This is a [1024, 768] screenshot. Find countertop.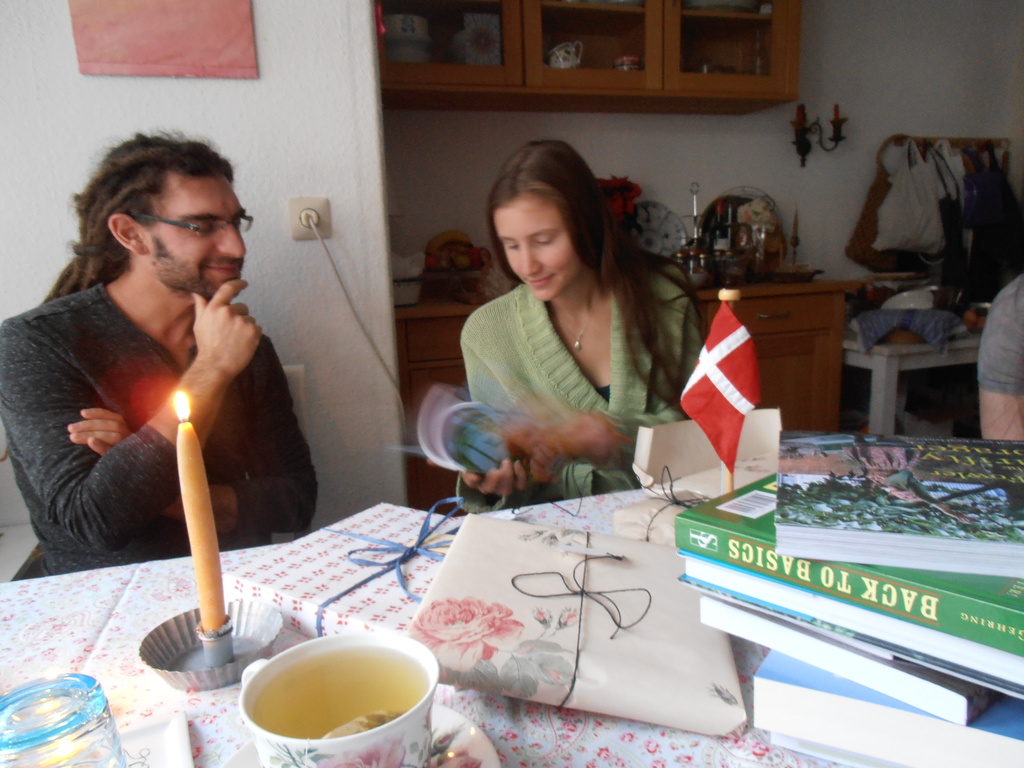
Bounding box: Rect(390, 269, 861, 518).
